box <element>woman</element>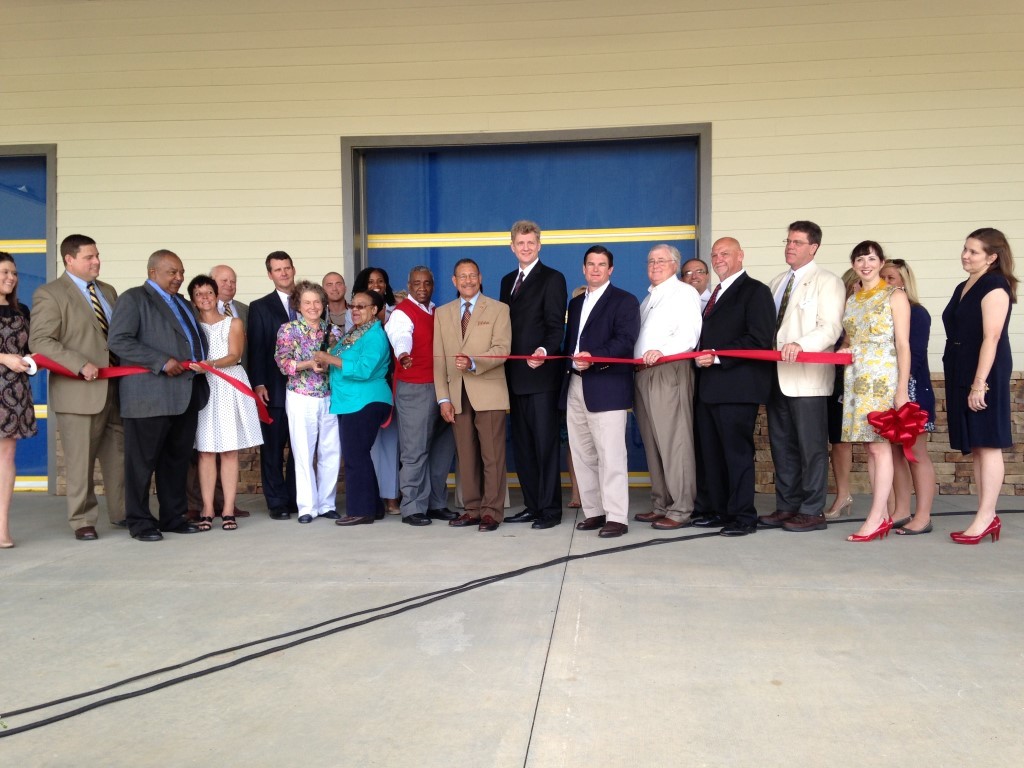
pyautogui.locateOnScreen(348, 270, 403, 511)
